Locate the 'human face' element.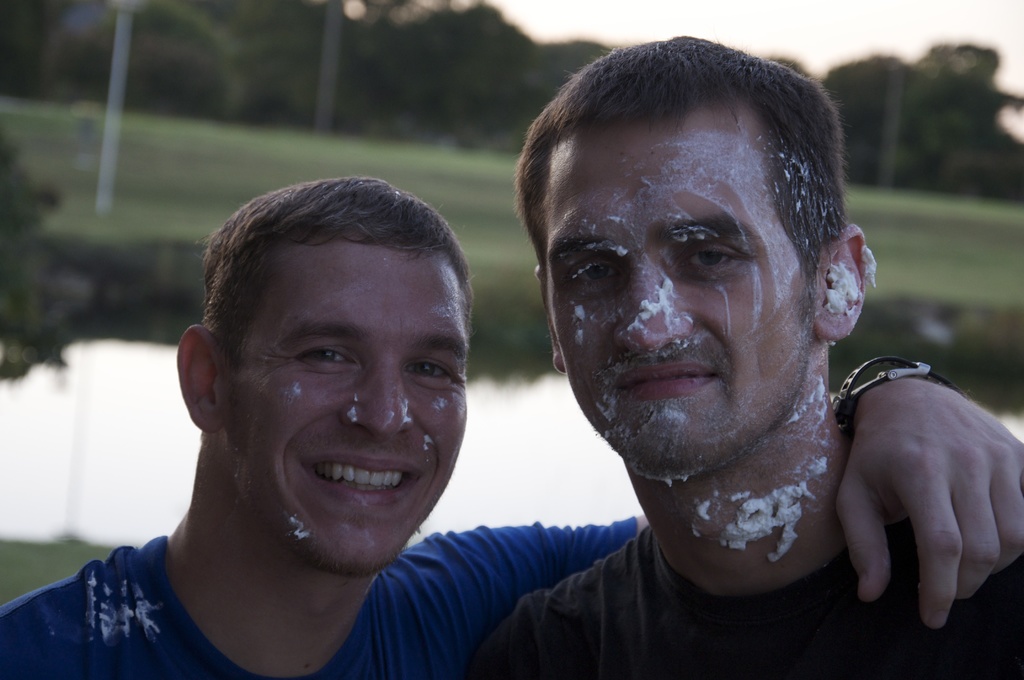
Element bbox: 540:98:813:474.
